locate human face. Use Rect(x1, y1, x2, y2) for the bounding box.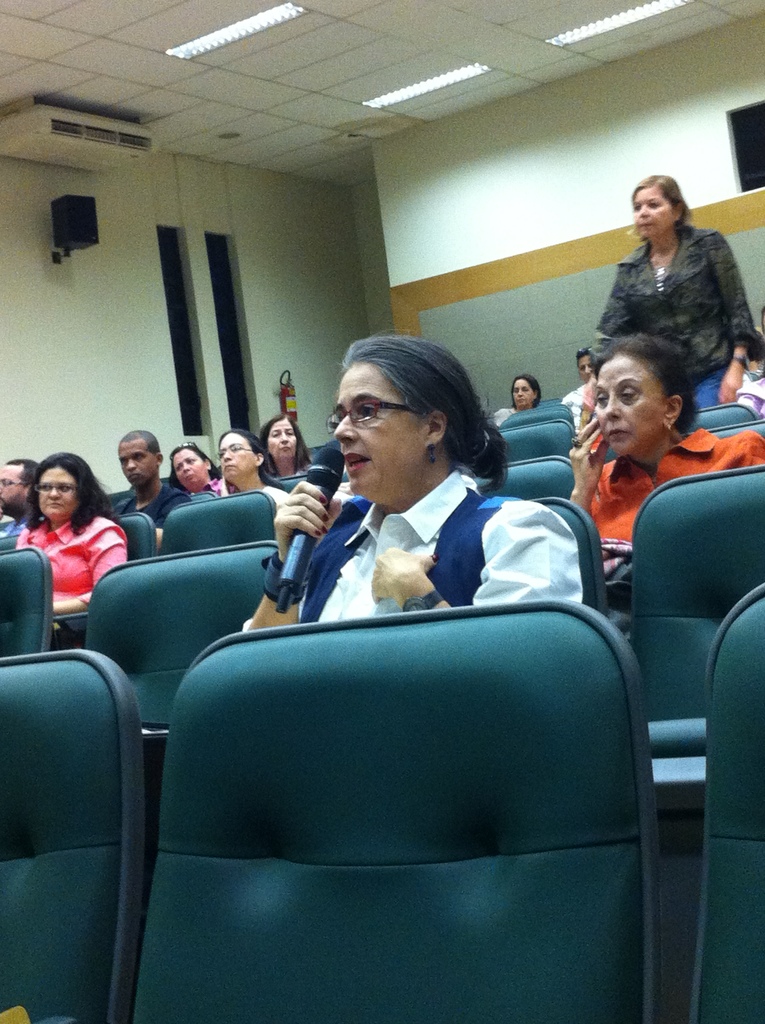
Rect(38, 468, 78, 520).
